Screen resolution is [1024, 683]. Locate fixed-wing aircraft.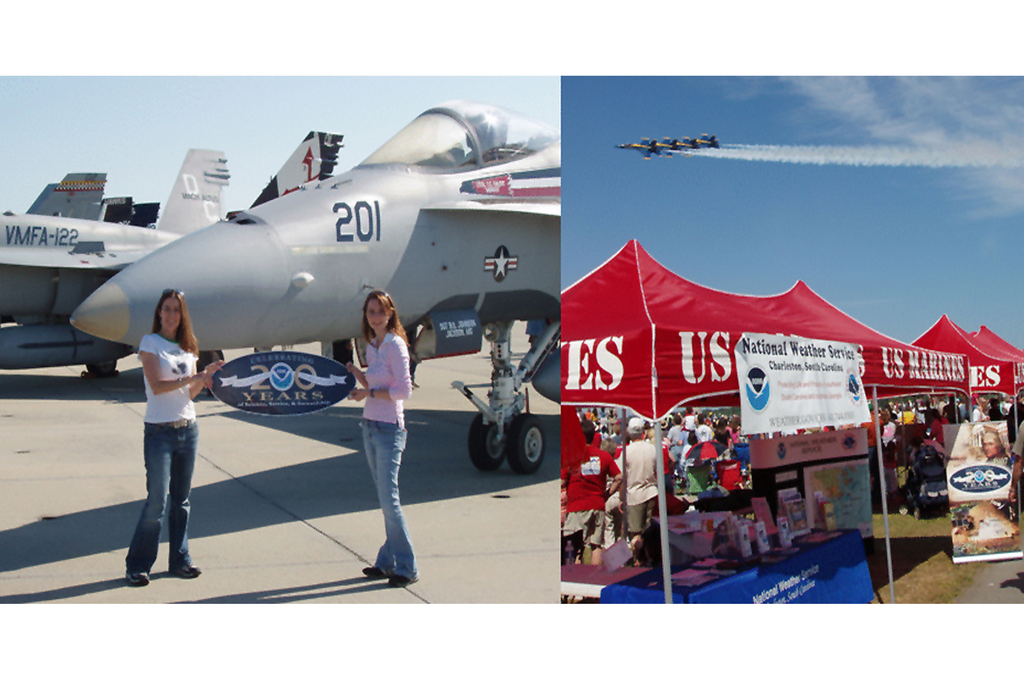
region(682, 128, 721, 152).
